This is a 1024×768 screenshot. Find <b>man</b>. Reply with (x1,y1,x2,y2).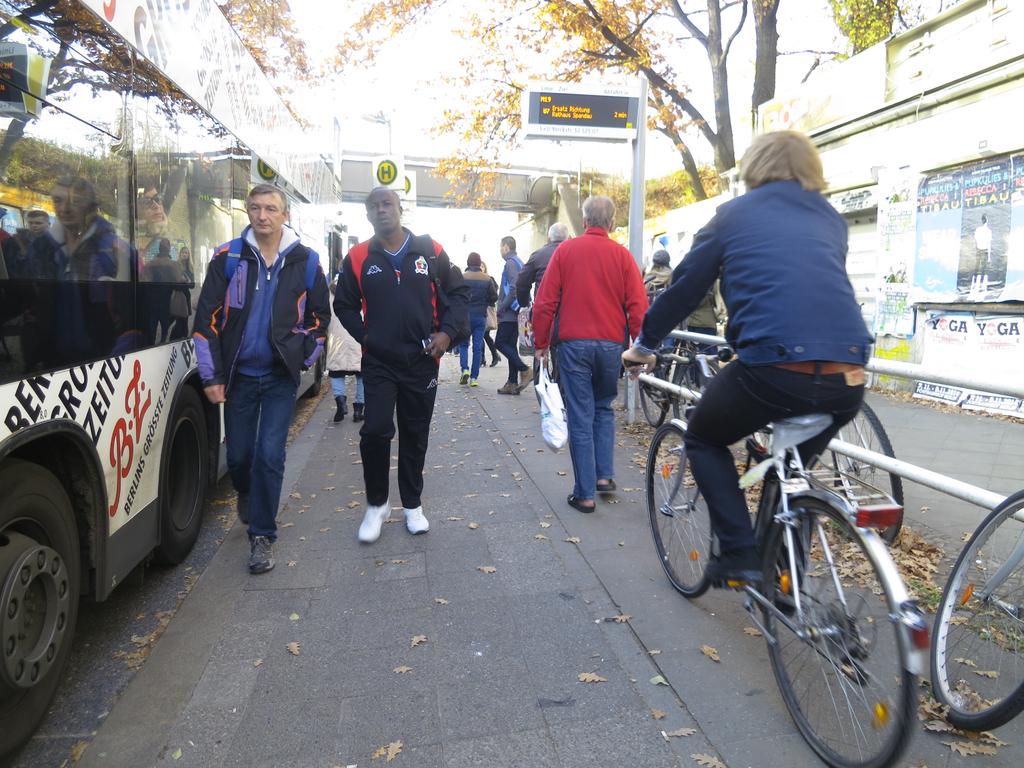
(328,182,472,546).
